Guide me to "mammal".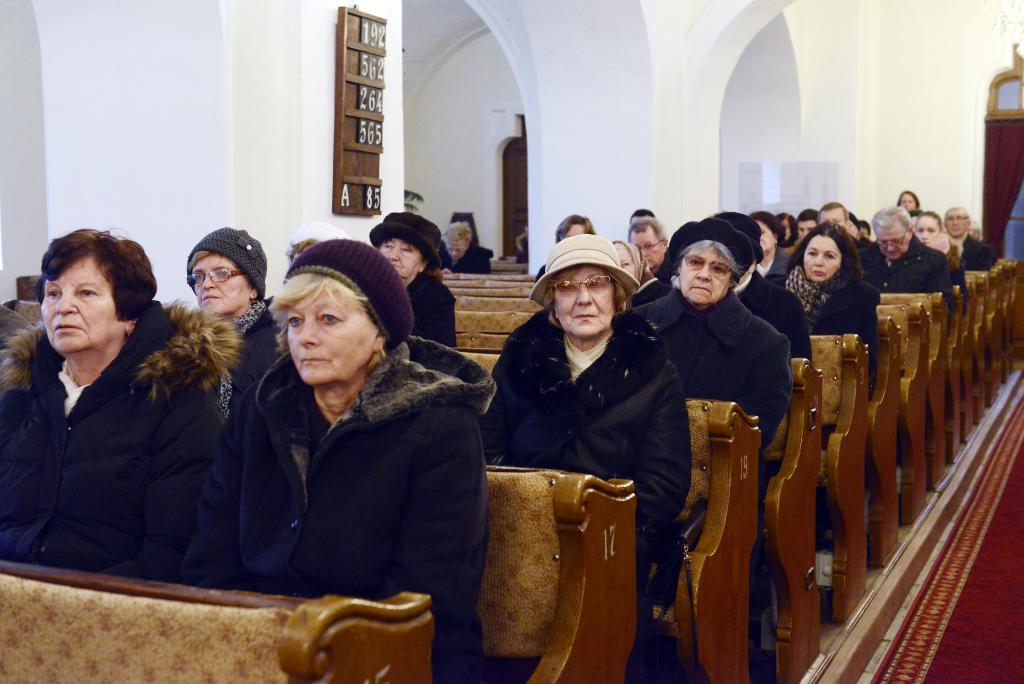
Guidance: bbox=[622, 211, 652, 220].
